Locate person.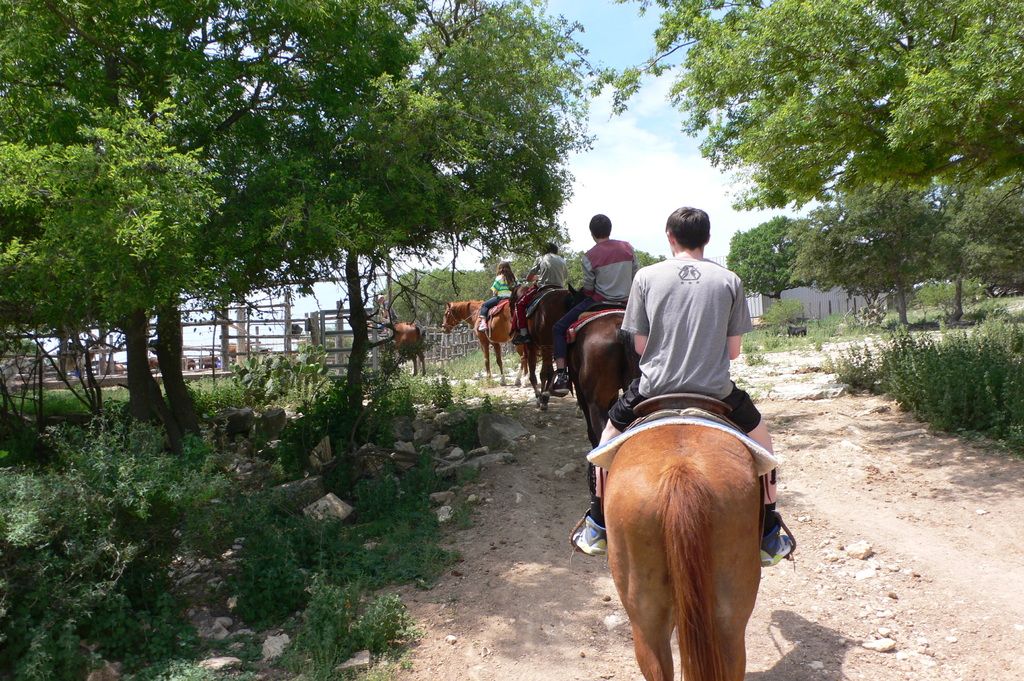
Bounding box: (left=563, top=200, right=795, bottom=572).
